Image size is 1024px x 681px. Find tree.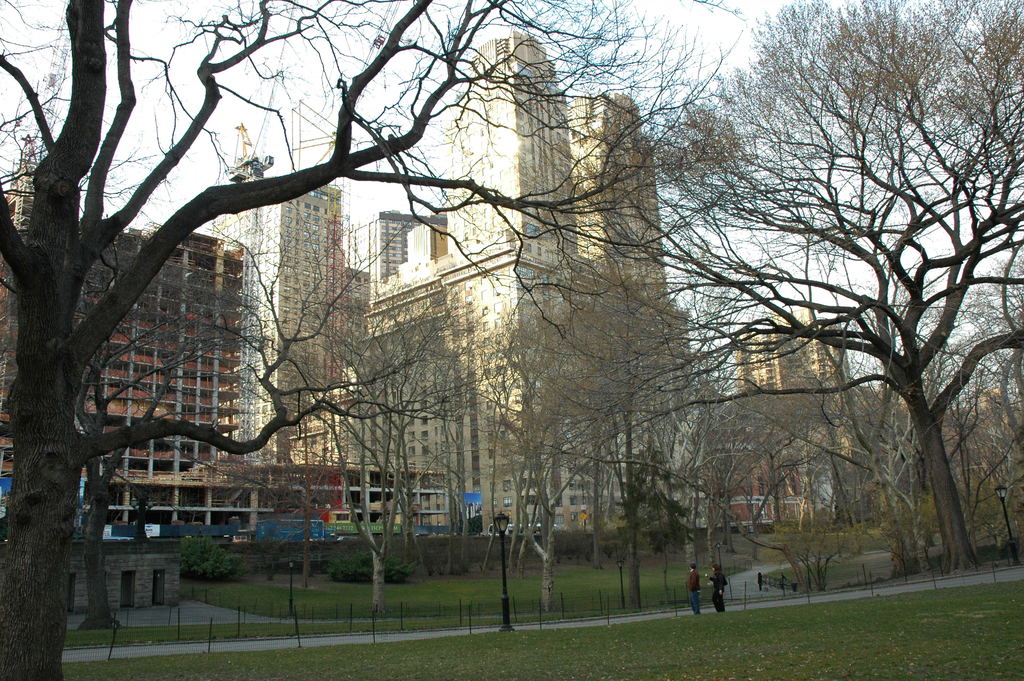
crop(806, 304, 1023, 575).
